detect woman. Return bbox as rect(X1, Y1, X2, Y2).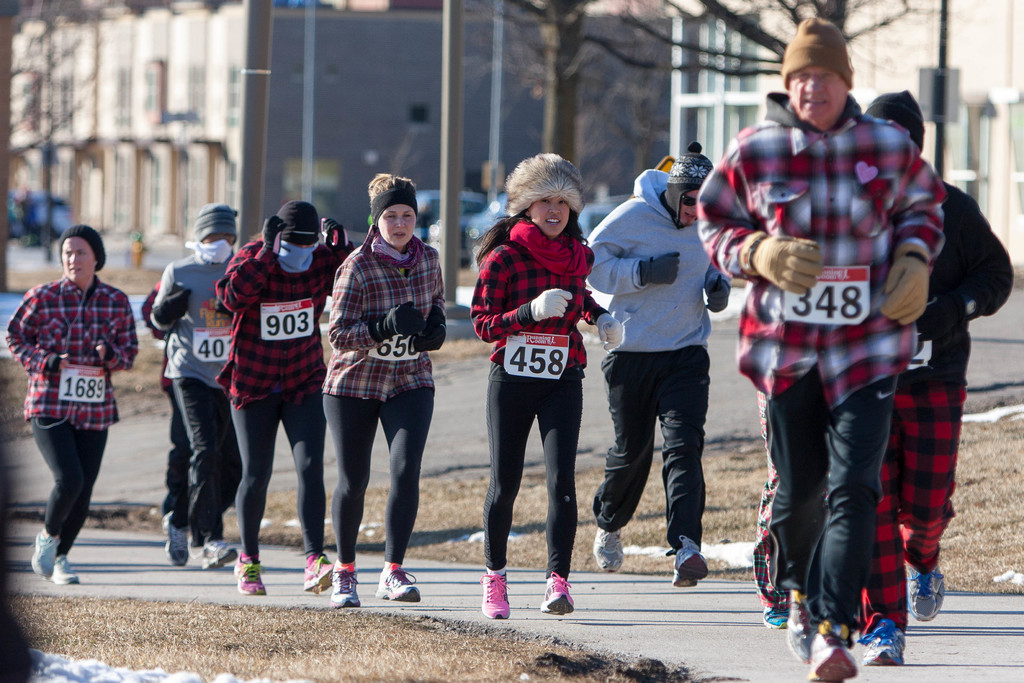
rect(326, 172, 450, 617).
